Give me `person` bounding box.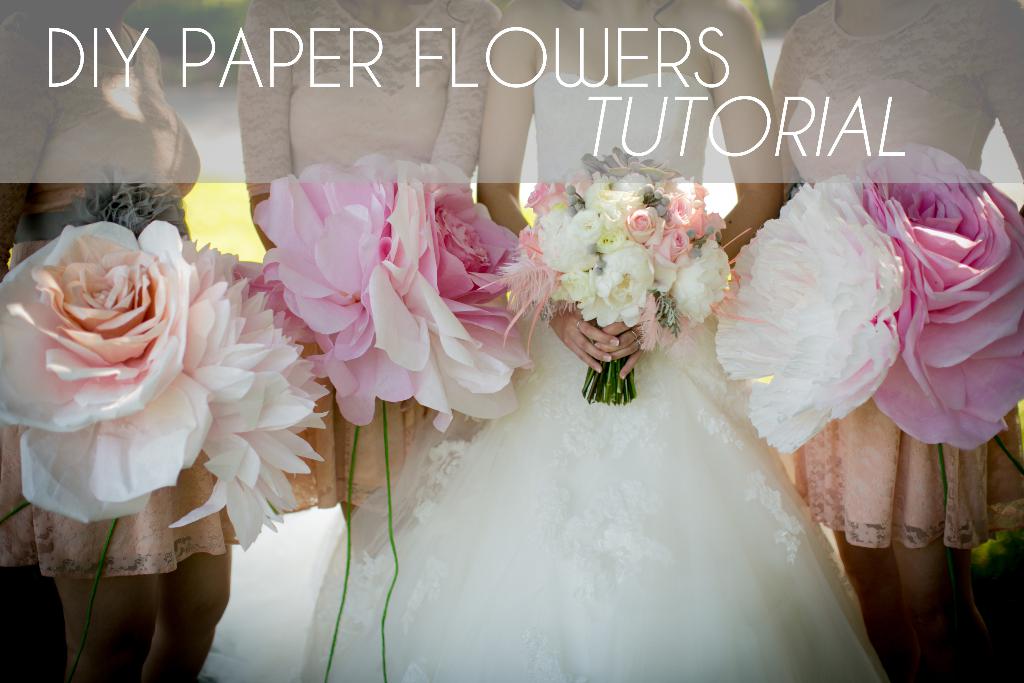
0,0,244,682.
